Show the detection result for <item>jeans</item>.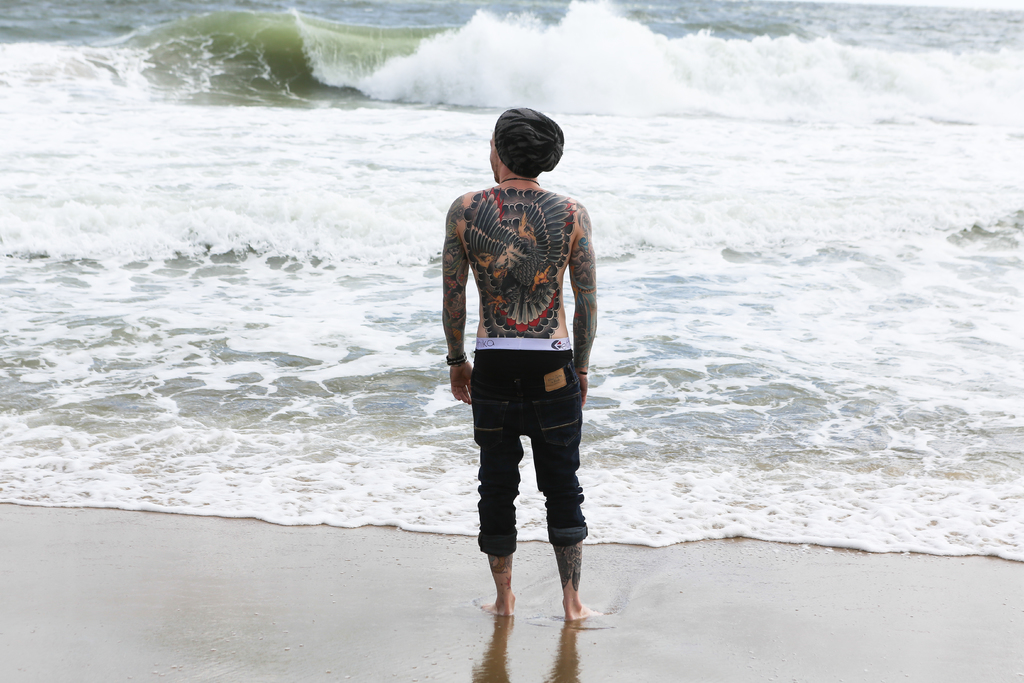
detection(472, 366, 588, 557).
